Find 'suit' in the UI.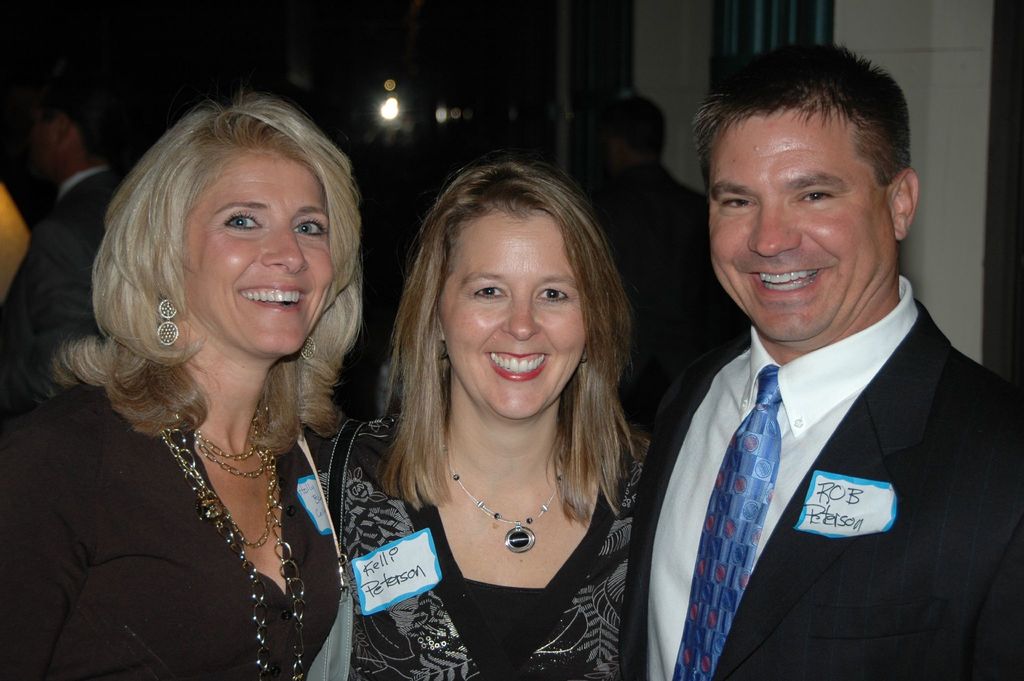
UI element at select_region(590, 283, 989, 675).
